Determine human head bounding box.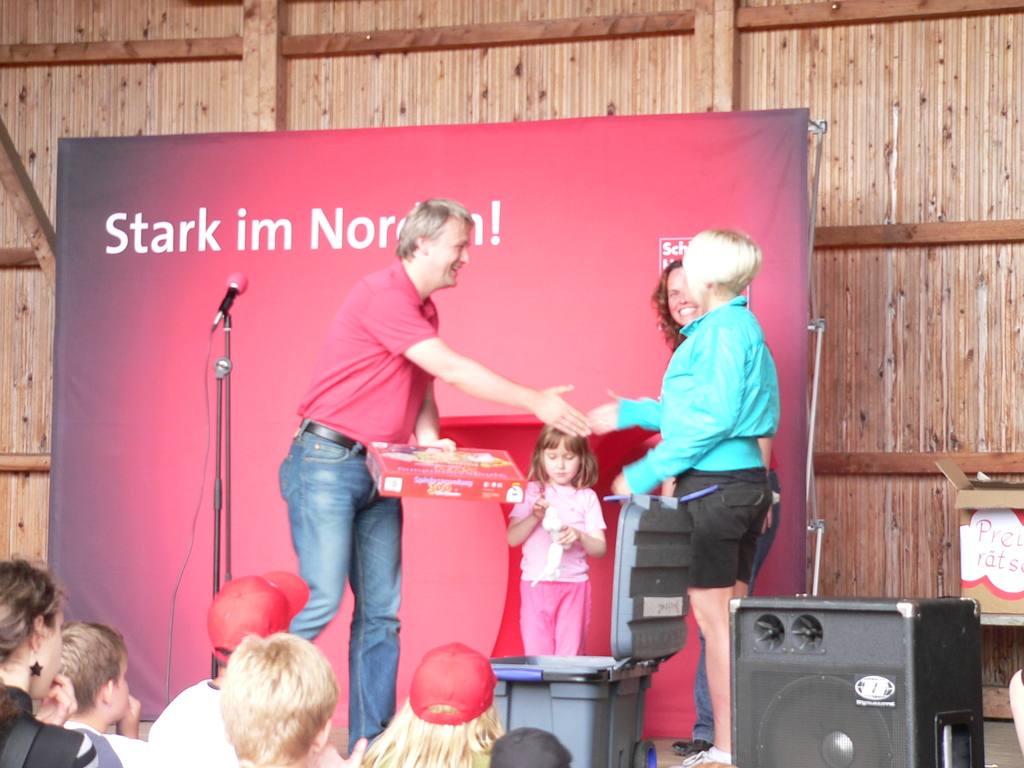
Determined: region(684, 226, 763, 300).
